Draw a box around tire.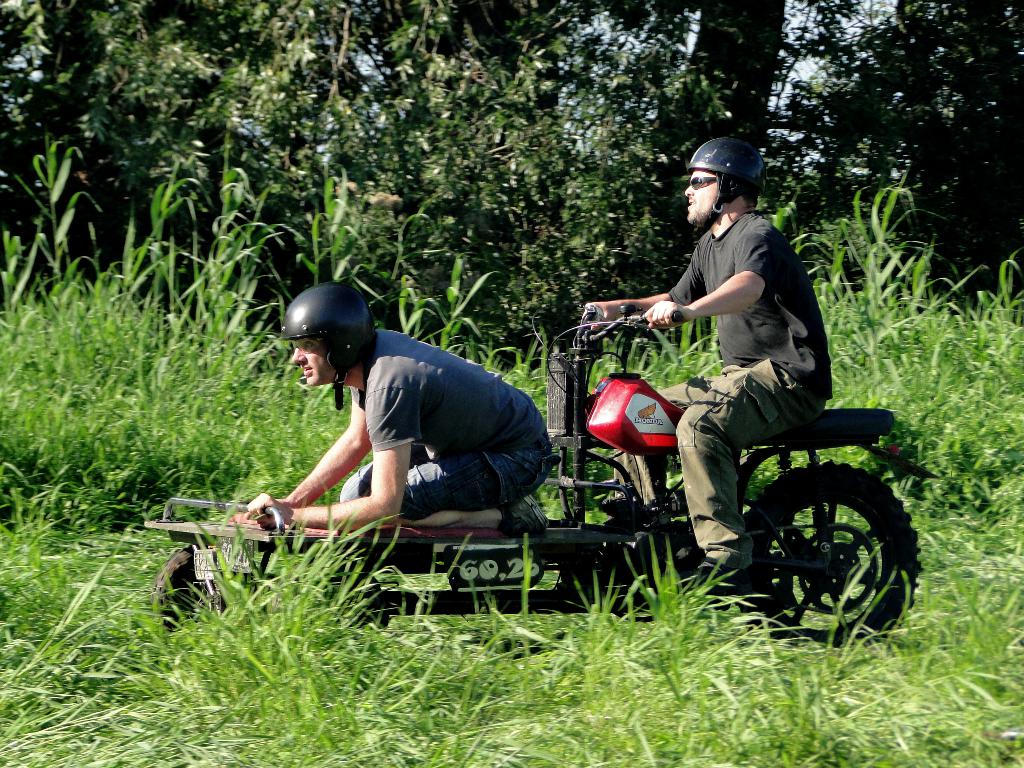
bbox=[147, 540, 285, 638].
